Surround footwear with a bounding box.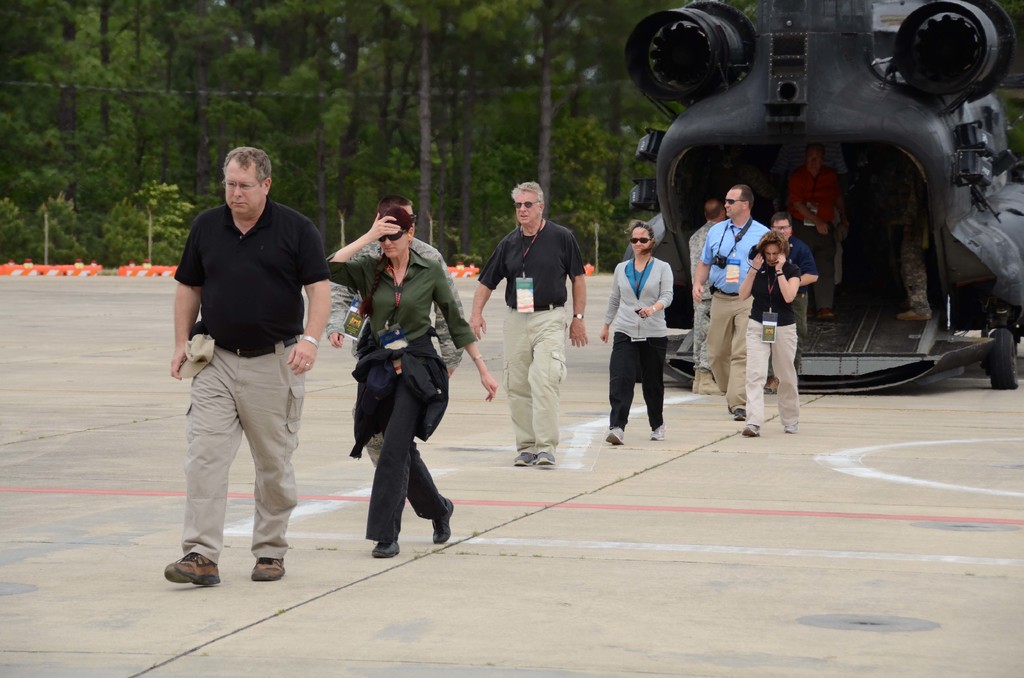
(783,423,797,432).
